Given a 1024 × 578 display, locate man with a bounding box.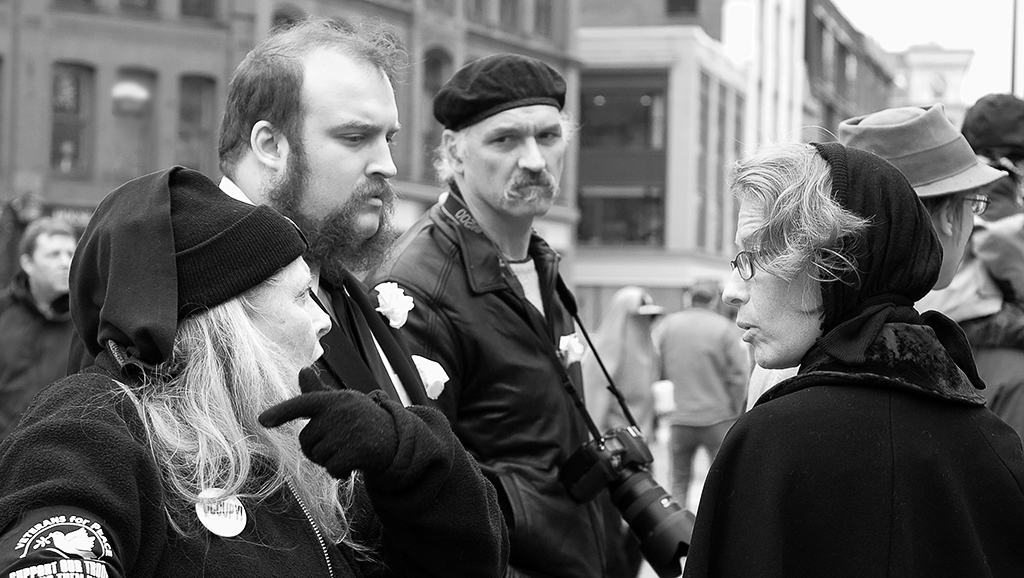
Located: detection(647, 282, 763, 499).
